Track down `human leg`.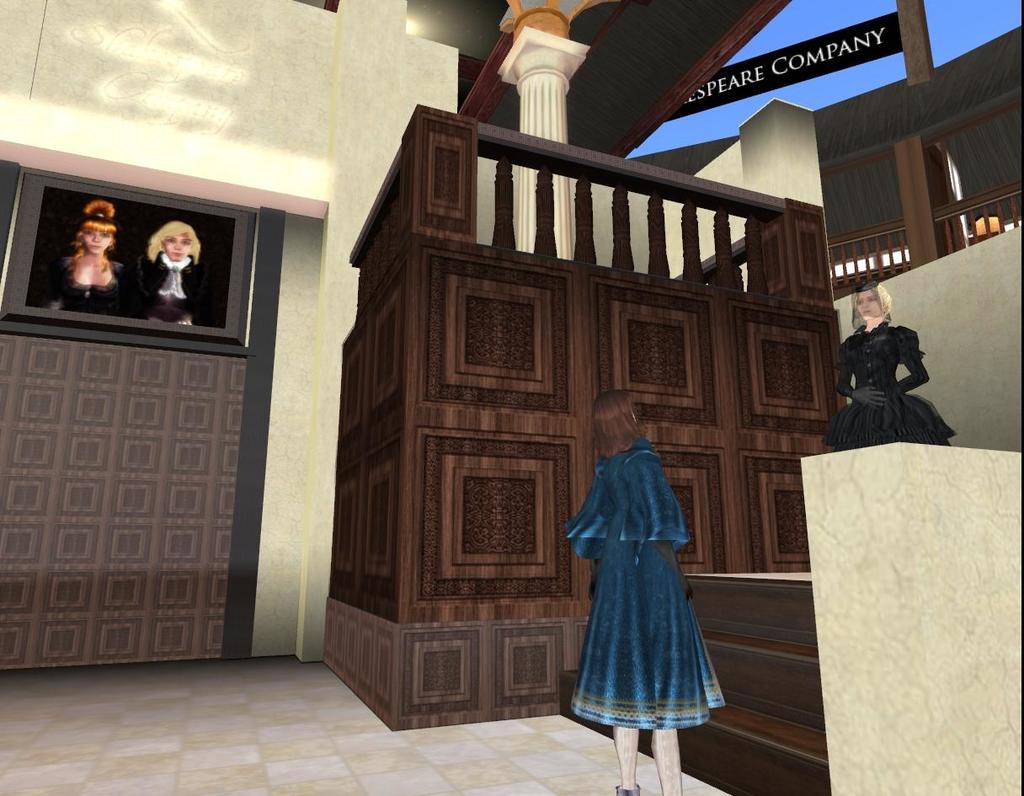
Tracked to (611,543,642,795).
